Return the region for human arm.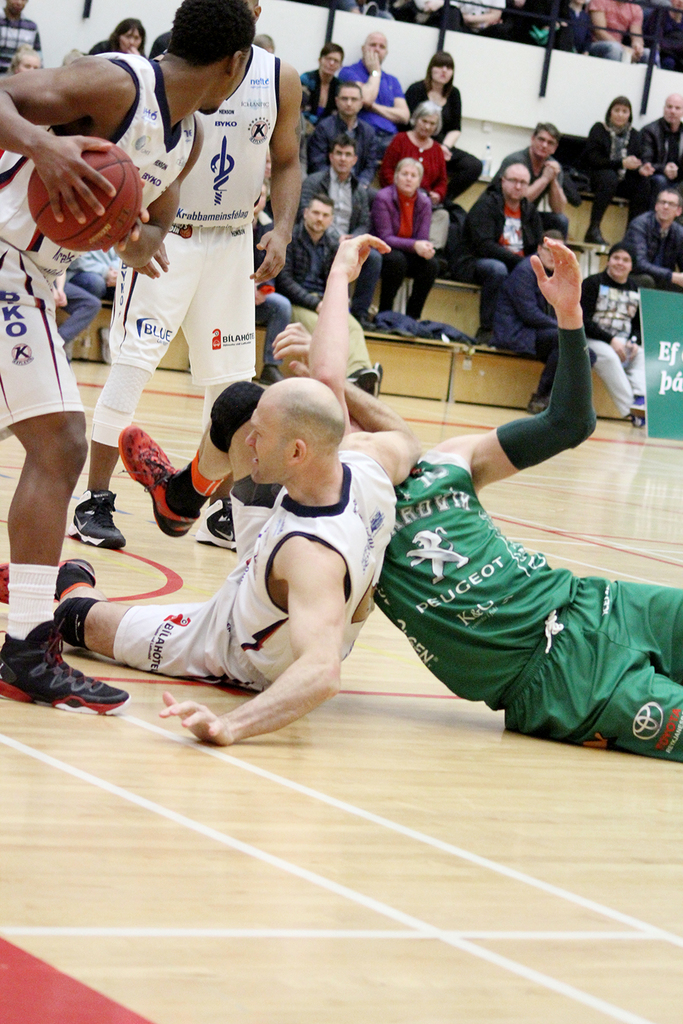
crop(626, 217, 682, 289).
